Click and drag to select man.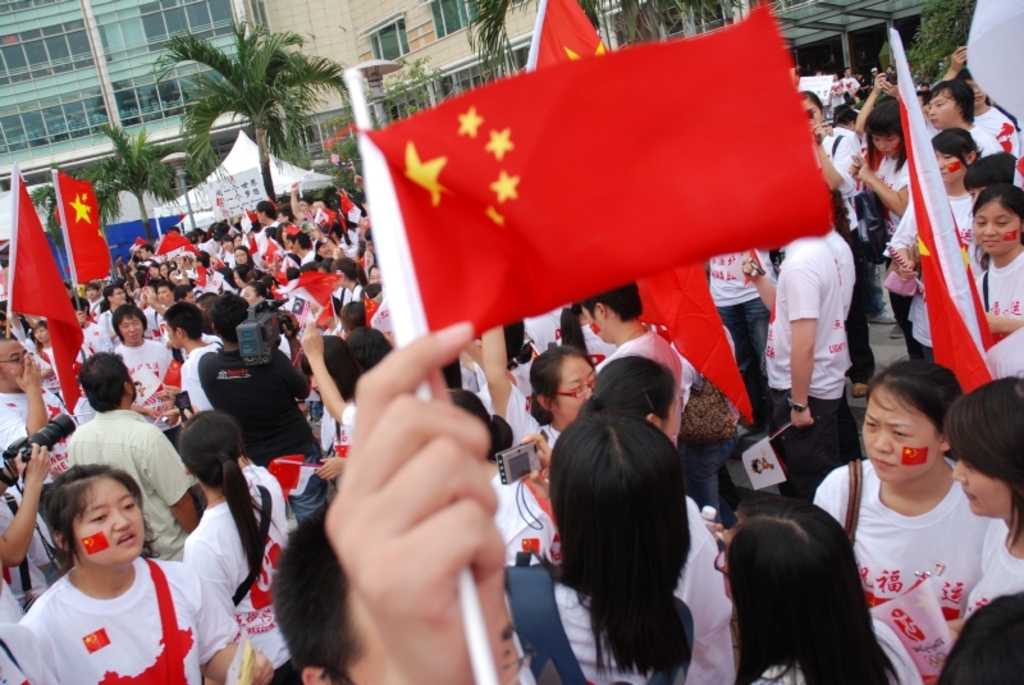
Selection: BBox(579, 280, 685, 448).
